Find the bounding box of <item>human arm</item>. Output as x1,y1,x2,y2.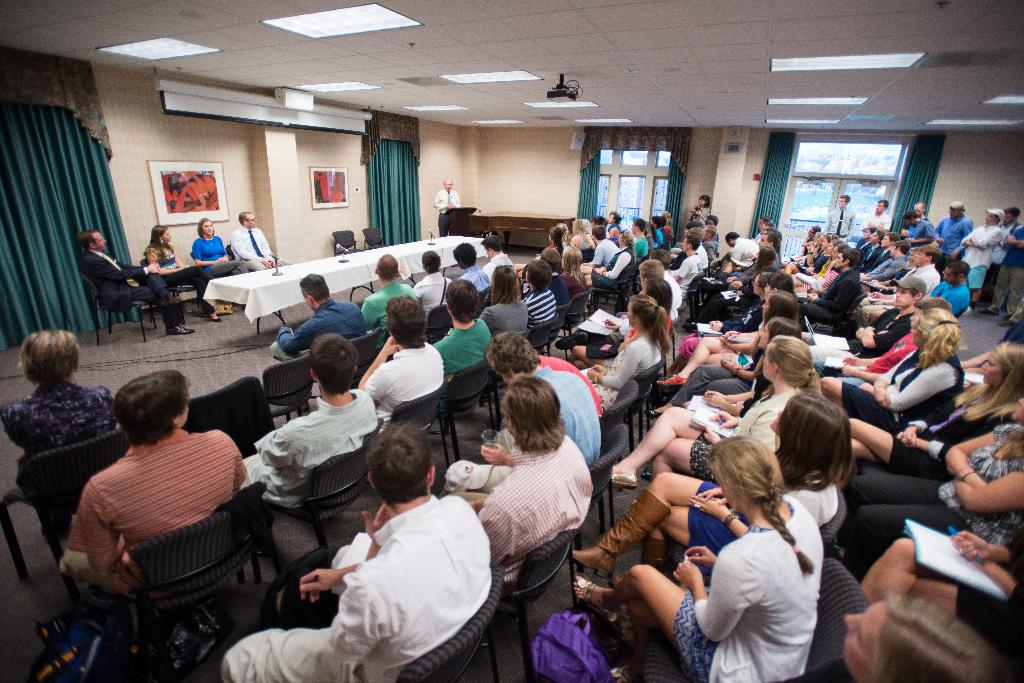
668,259,692,278.
